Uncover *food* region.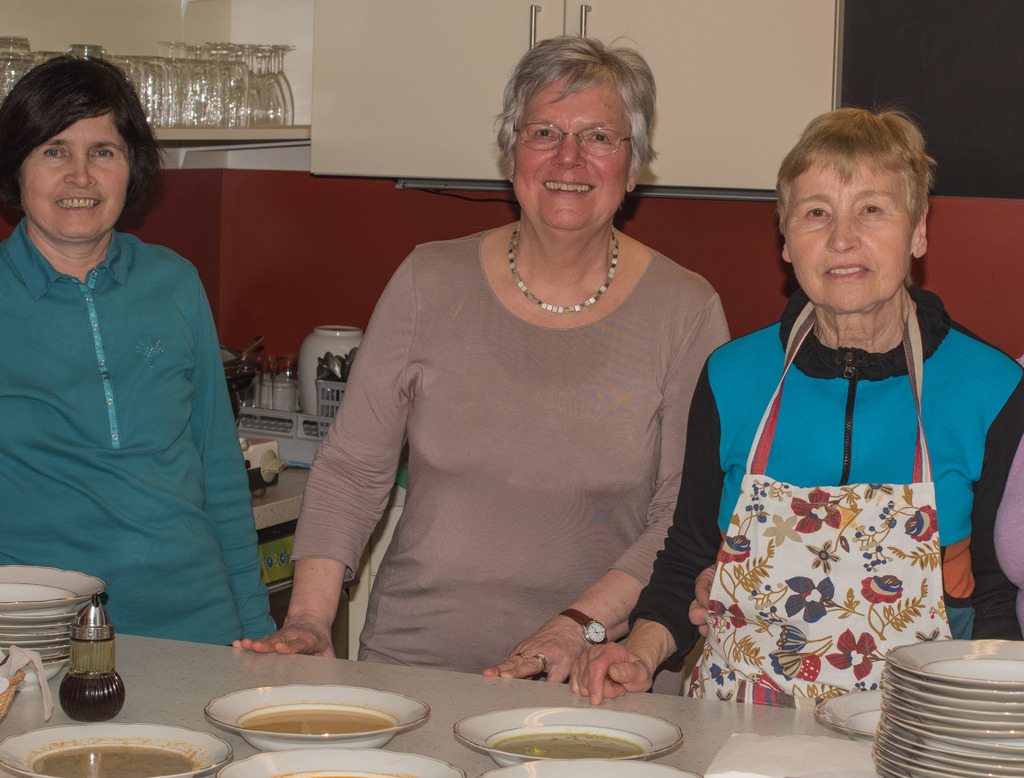
Uncovered: (left=215, top=677, right=431, bottom=759).
